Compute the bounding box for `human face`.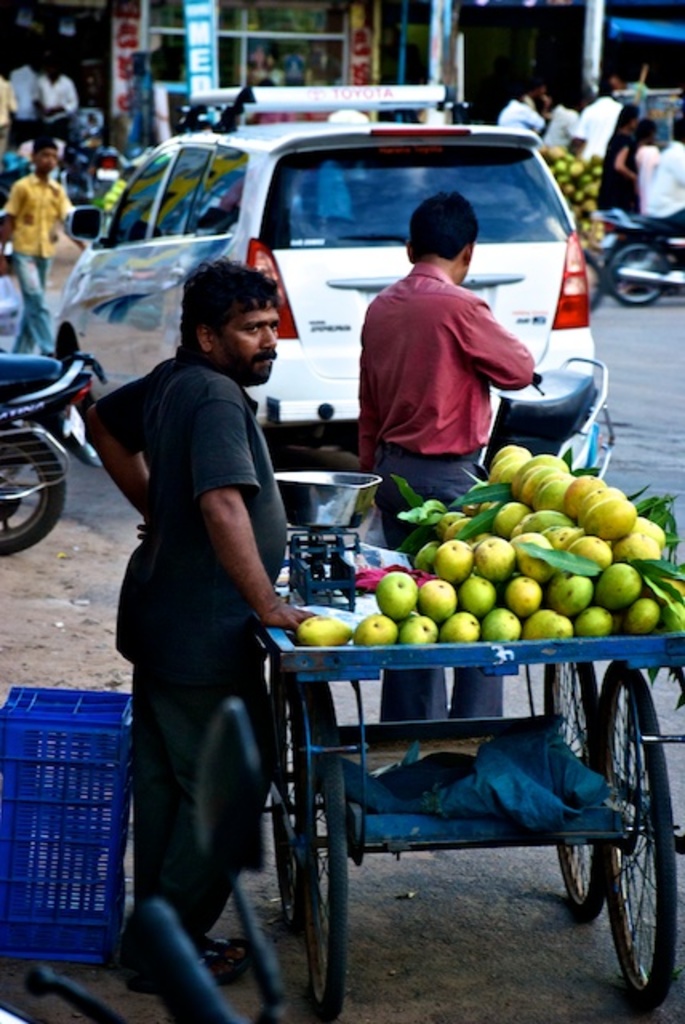
(x1=210, y1=302, x2=278, y2=386).
